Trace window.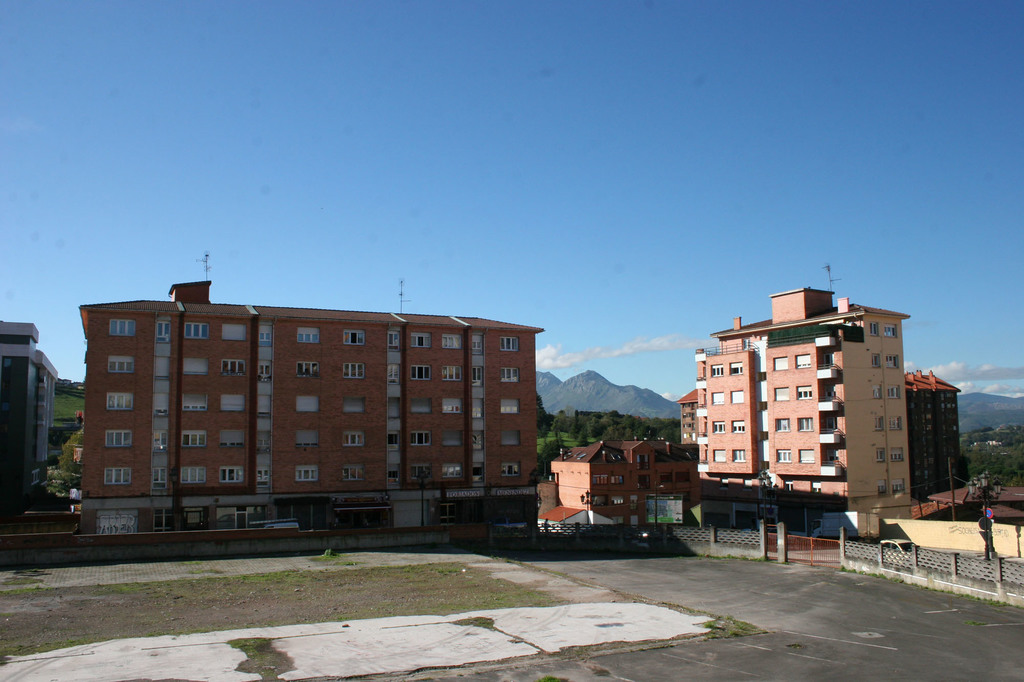
Traced to rect(340, 399, 364, 416).
